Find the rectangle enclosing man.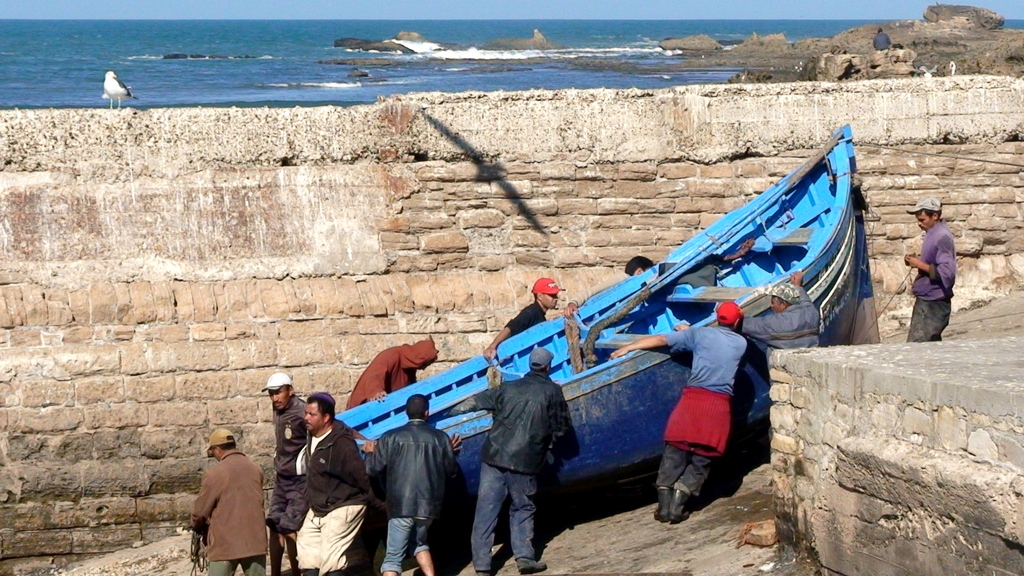
360:390:464:575.
